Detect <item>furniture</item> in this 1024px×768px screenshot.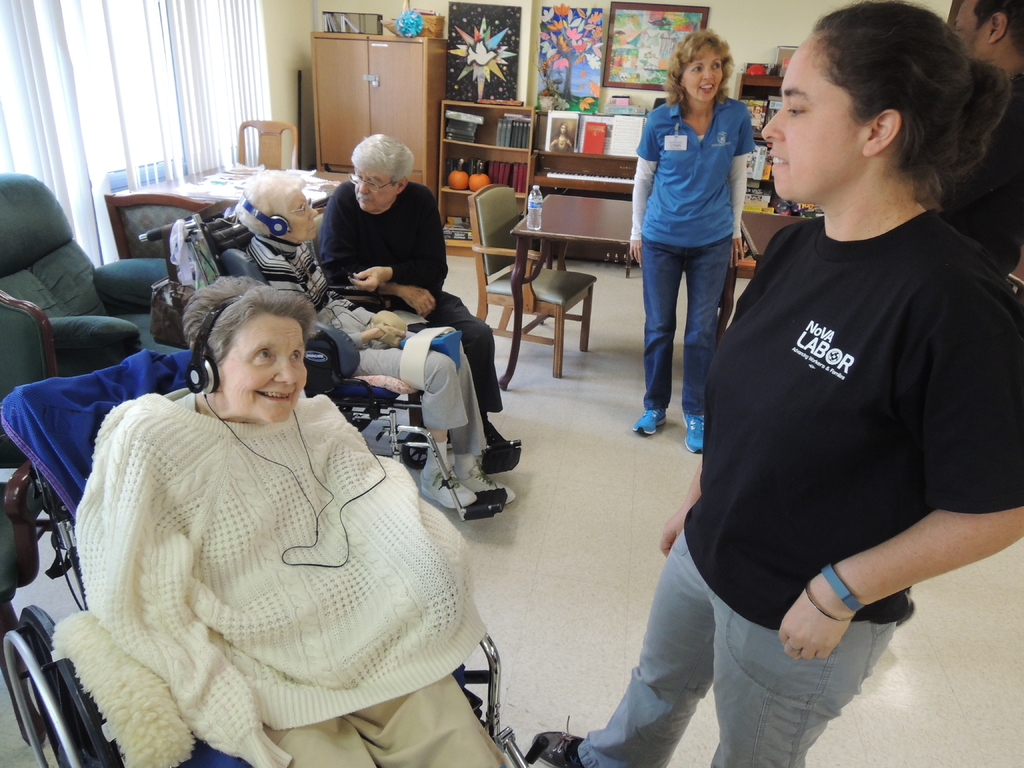
Detection: crop(239, 120, 299, 172).
